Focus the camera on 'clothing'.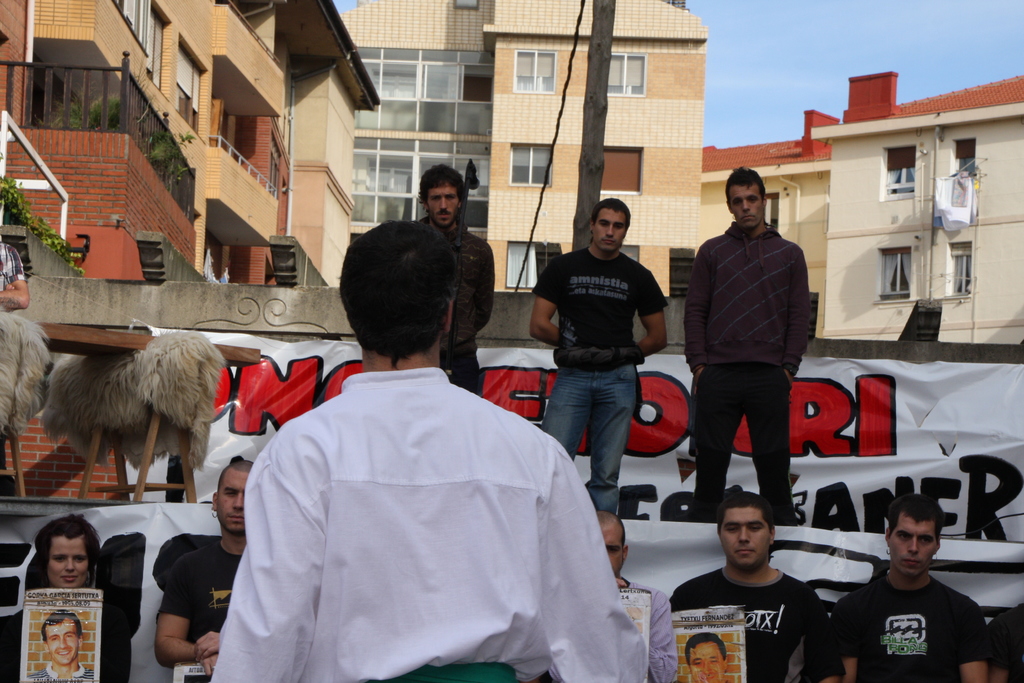
Focus region: [x1=416, y1=212, x2=499, y2=399].
